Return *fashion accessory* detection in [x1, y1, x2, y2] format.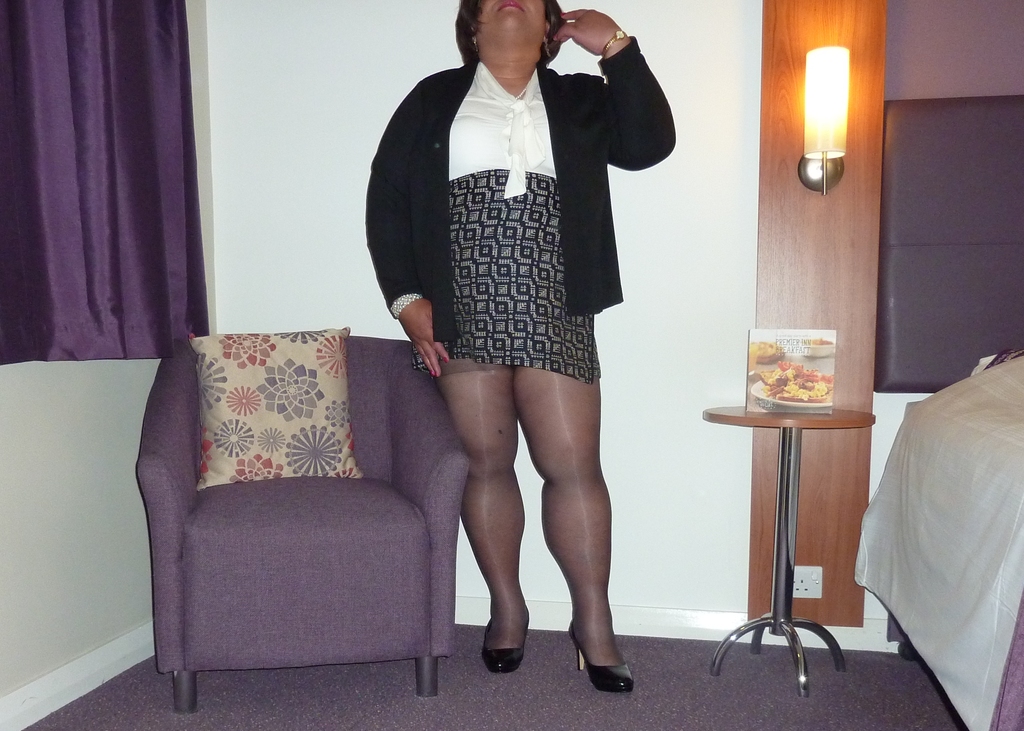
[388, 295, 424, 320].
